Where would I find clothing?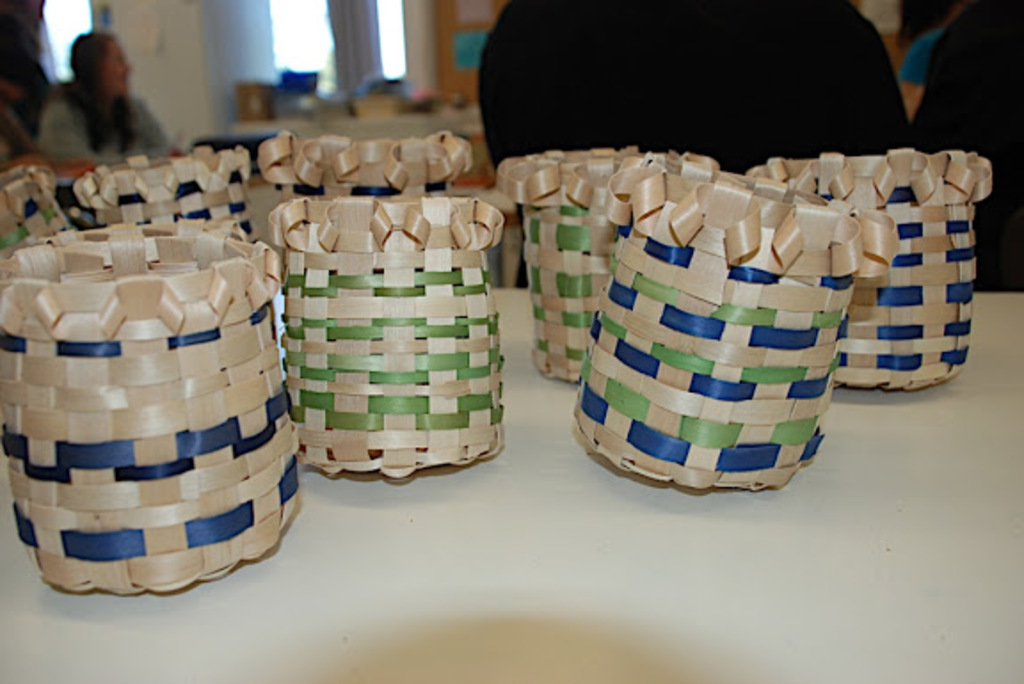
At 37/96/176/163.
